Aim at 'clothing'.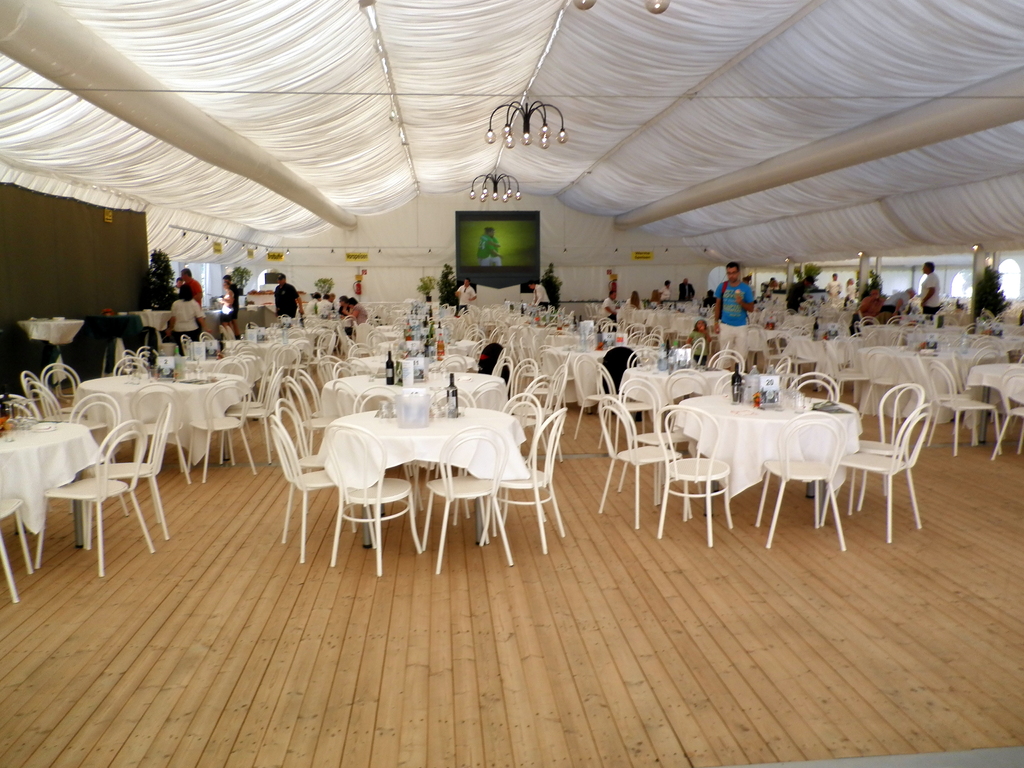
Aimed at pyautogui.locateOnScreen(452, 285, 476, 315).
